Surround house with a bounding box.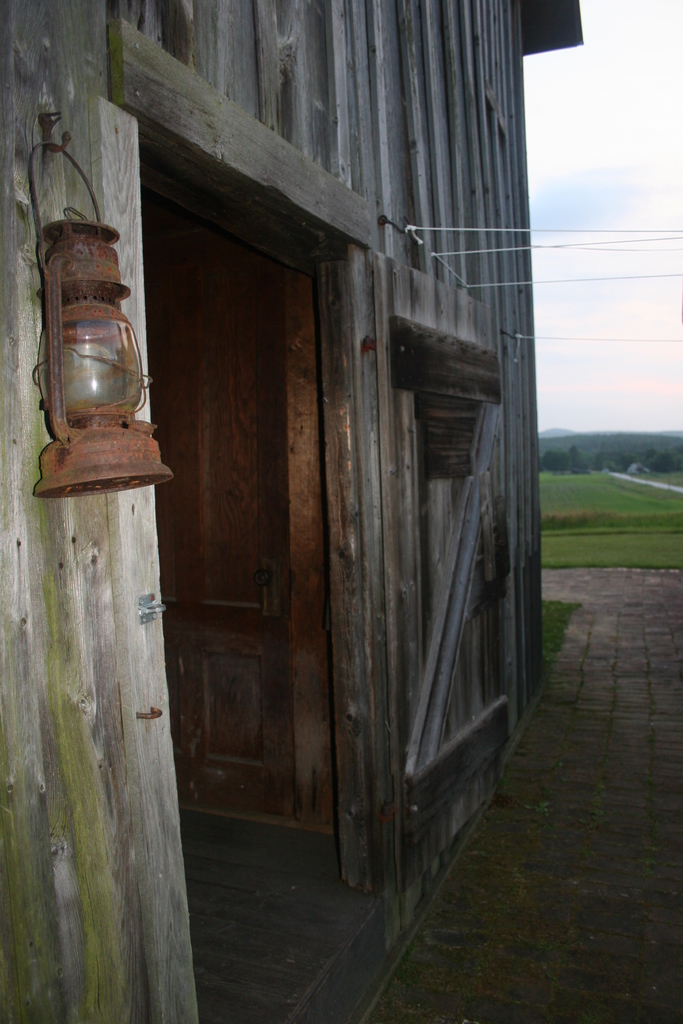
Rect(0, 0, 586, 1023).
